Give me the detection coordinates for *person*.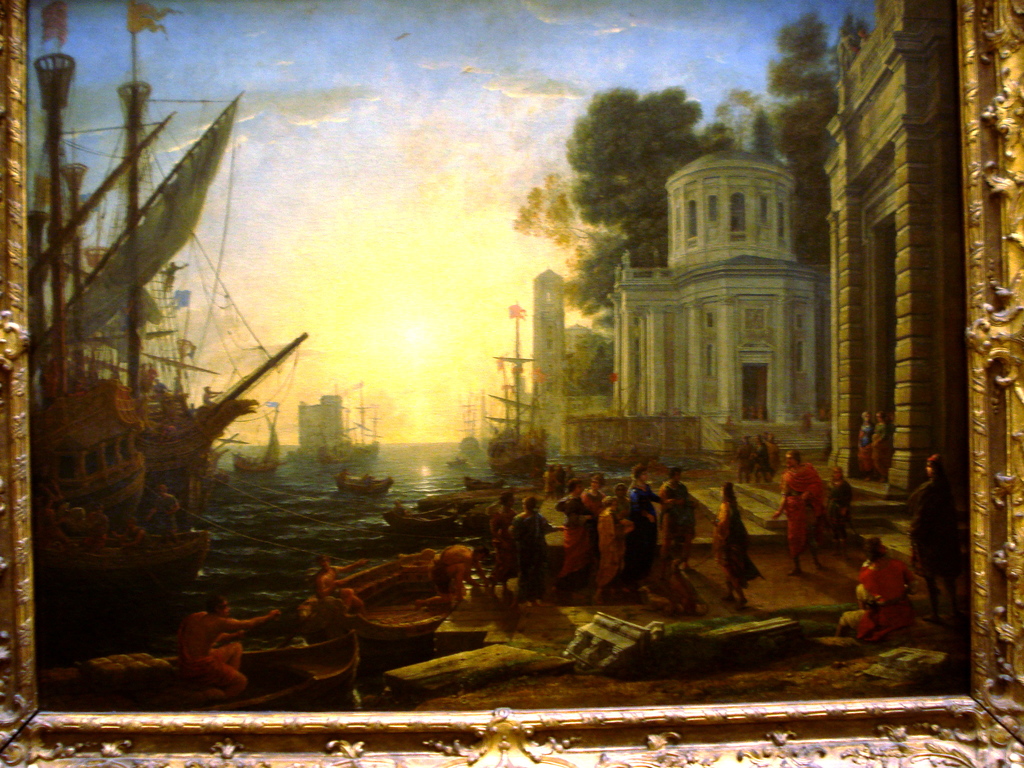
rect(148, 481, 185, 537).
